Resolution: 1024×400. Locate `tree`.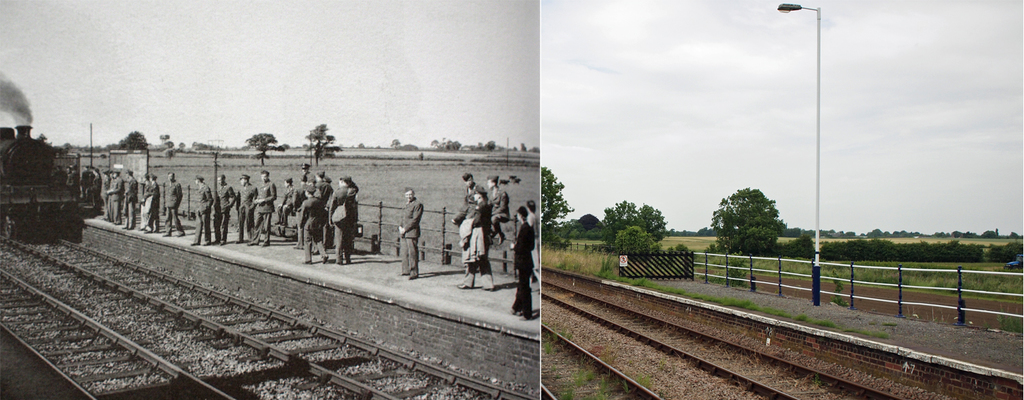
box=[485, 140, 497, 153].
